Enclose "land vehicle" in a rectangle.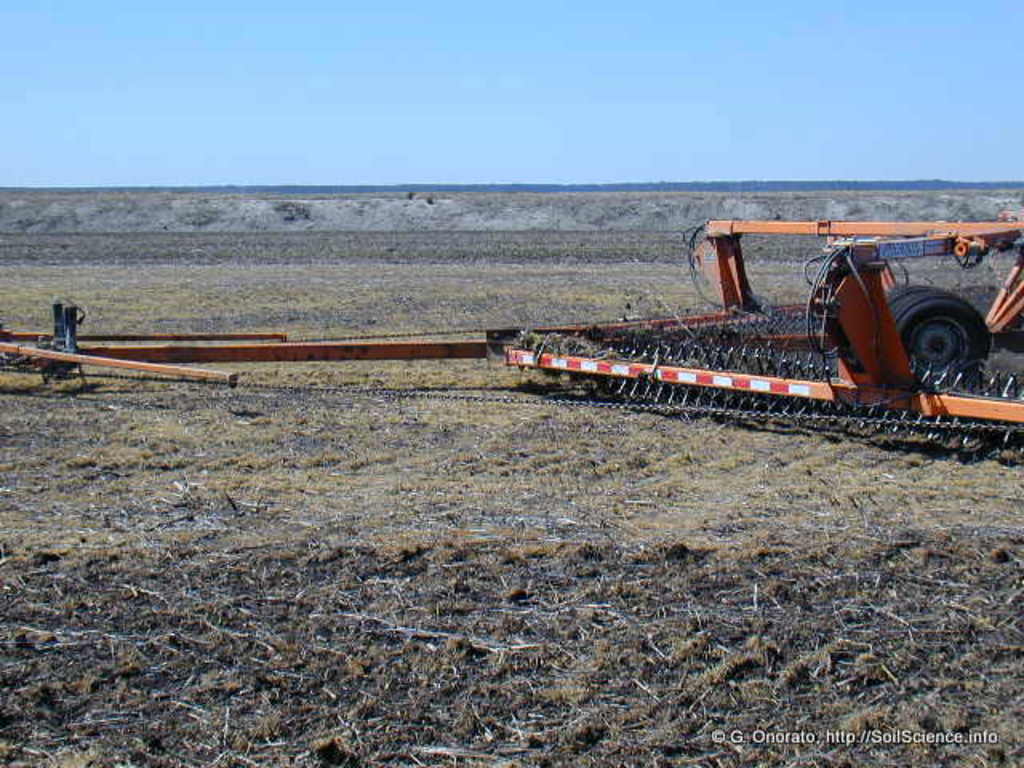
bbox(0, 218, 1022, 461).
